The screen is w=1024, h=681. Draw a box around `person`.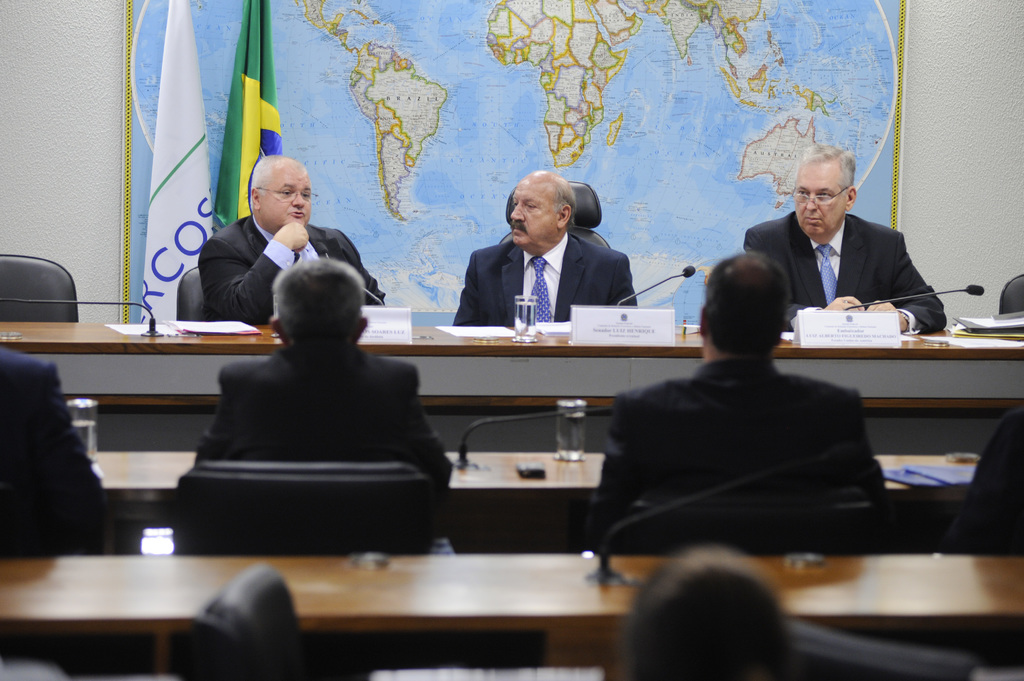
bbox(1, 346, 113, 558).
